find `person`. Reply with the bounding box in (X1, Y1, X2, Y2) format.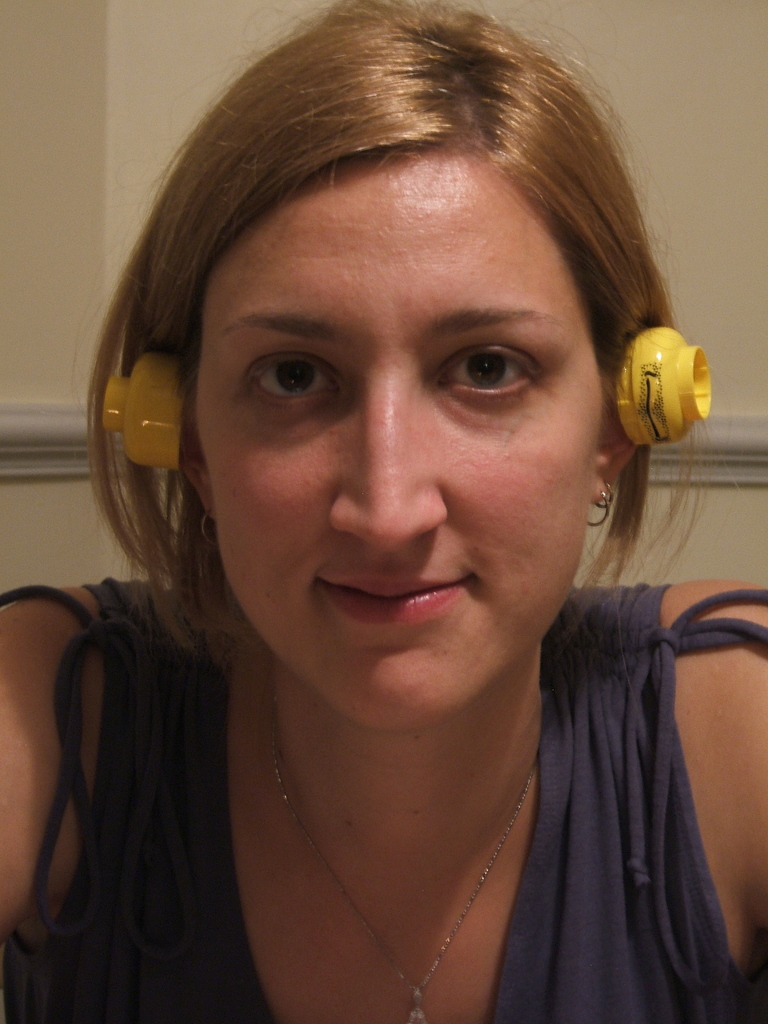
(13, 57, 753, 1017).
